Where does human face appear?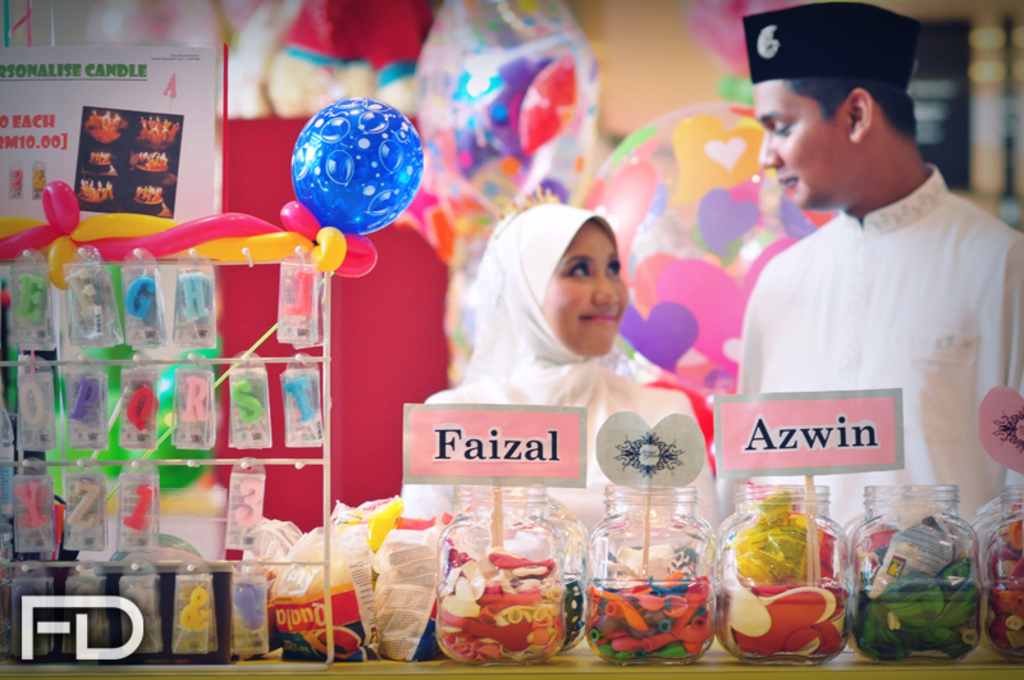
Appears at [543, 223, 627, 357].
